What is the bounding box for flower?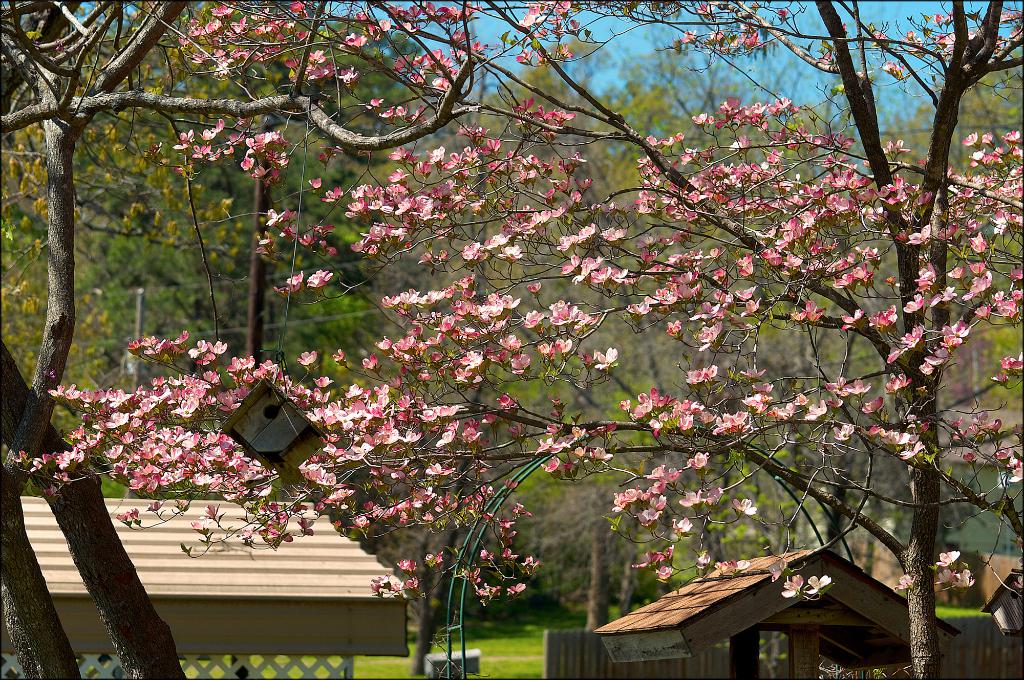
[638, 385, 669, 409].
